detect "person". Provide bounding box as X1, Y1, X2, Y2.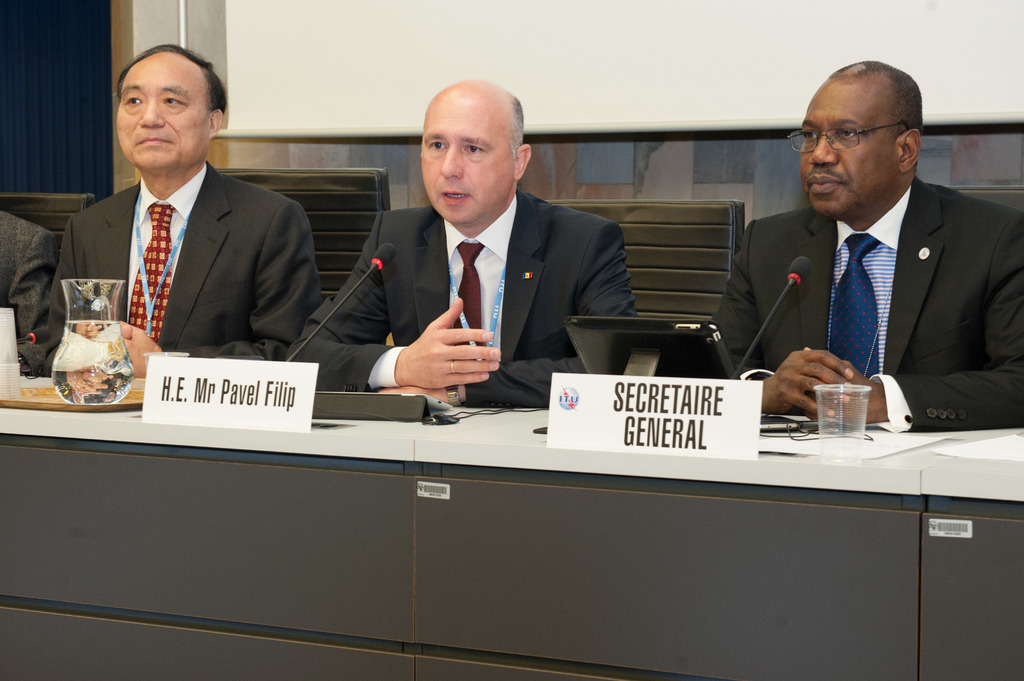
0, 212, 57, 362.
